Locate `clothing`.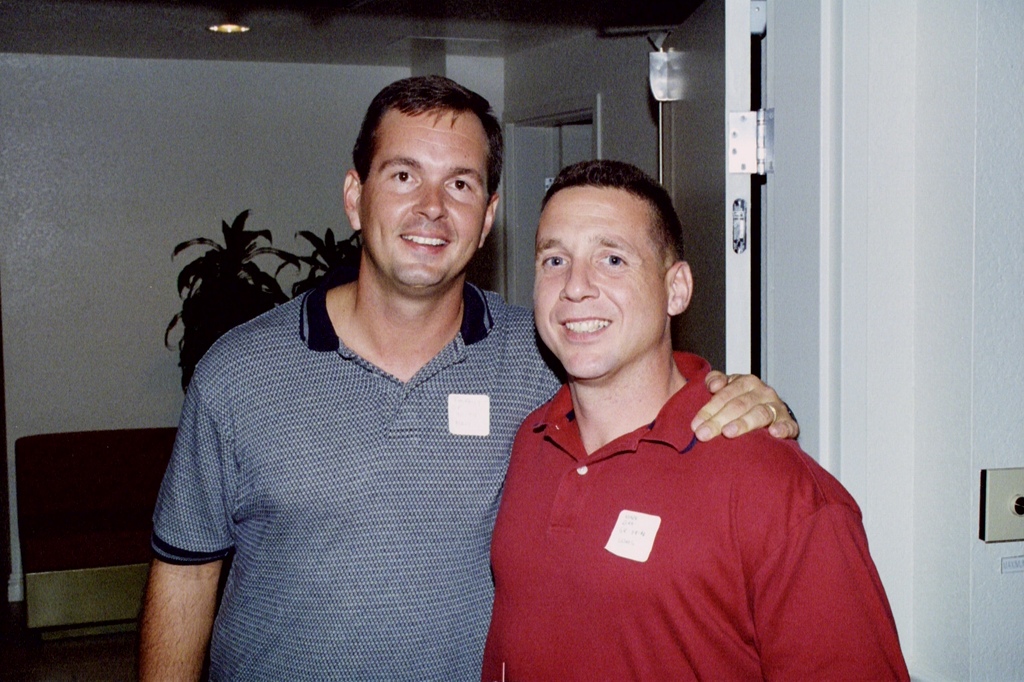
Bounding box: detection(144, 273, 571, 679).
